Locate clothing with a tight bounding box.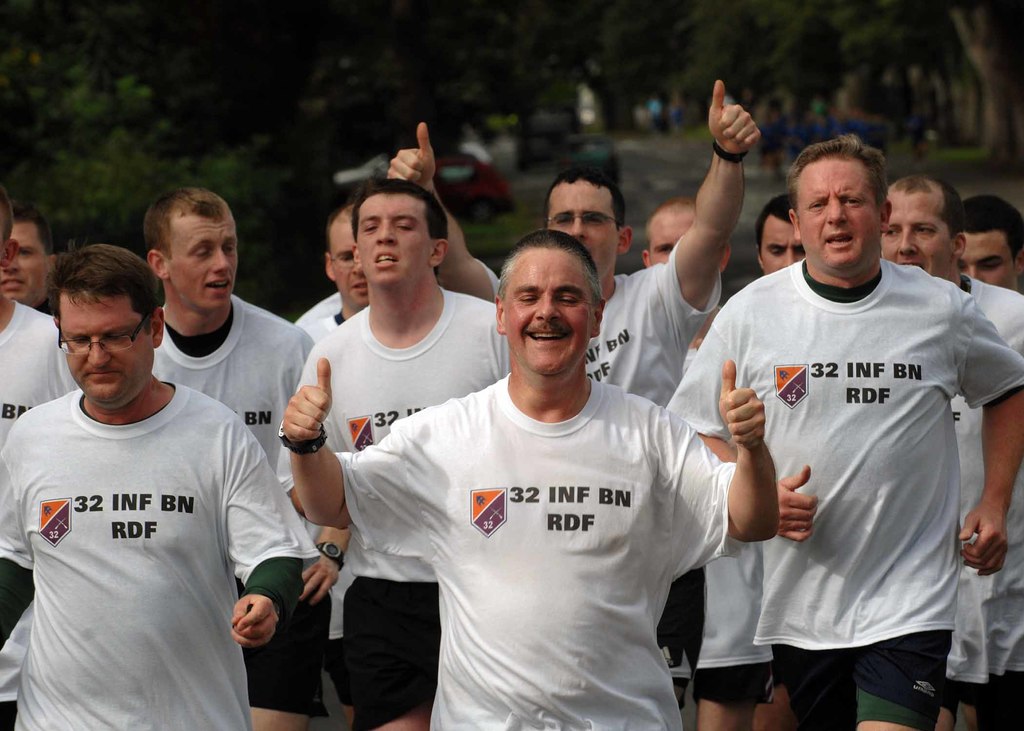
(x1=148, y1=296, x2=325, y2=722).
